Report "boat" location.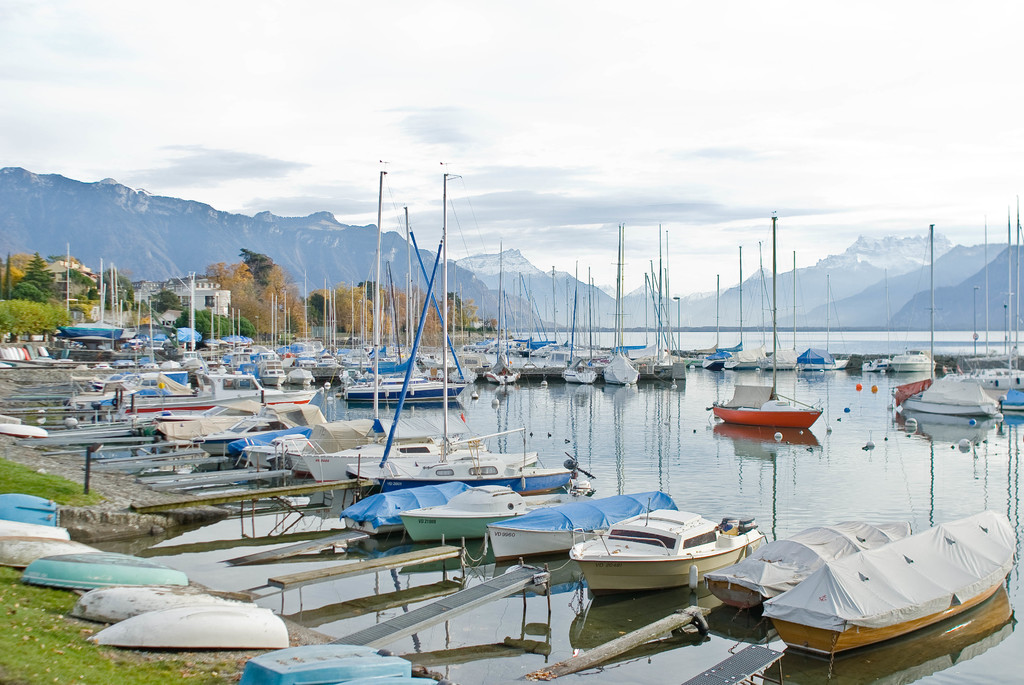
Report: <bbox>344, 173, 482, 491</bbox>.
